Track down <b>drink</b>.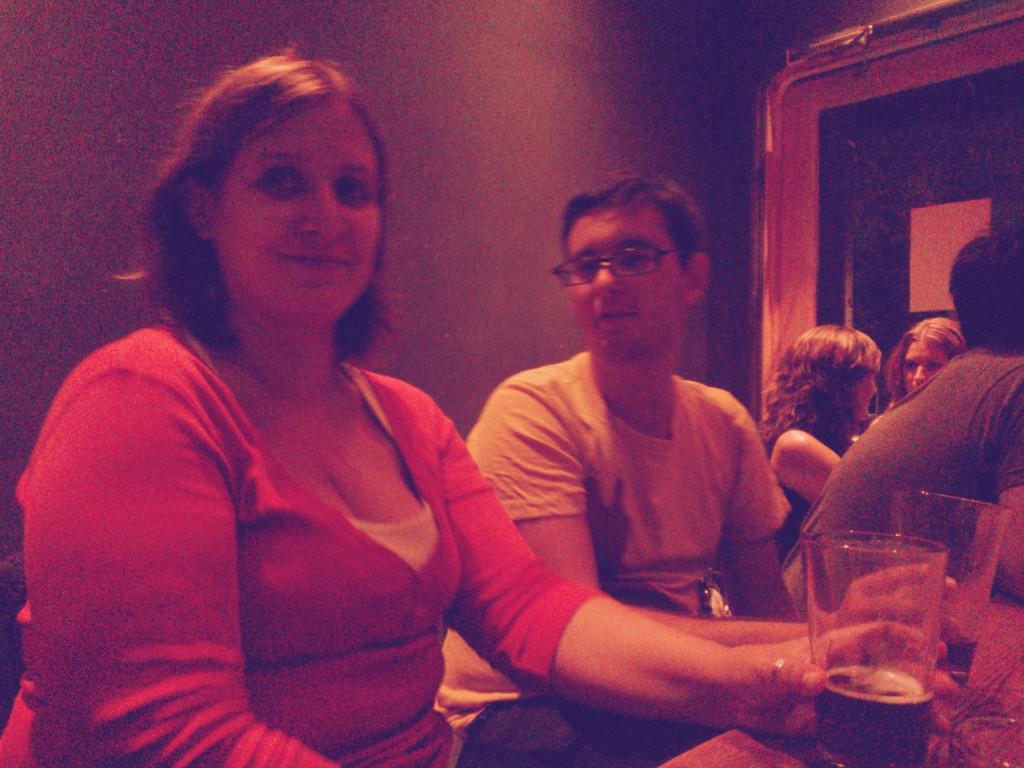
Tracked to {"left": 941, "top": 638, "right": 980, "bottom": 675}.
